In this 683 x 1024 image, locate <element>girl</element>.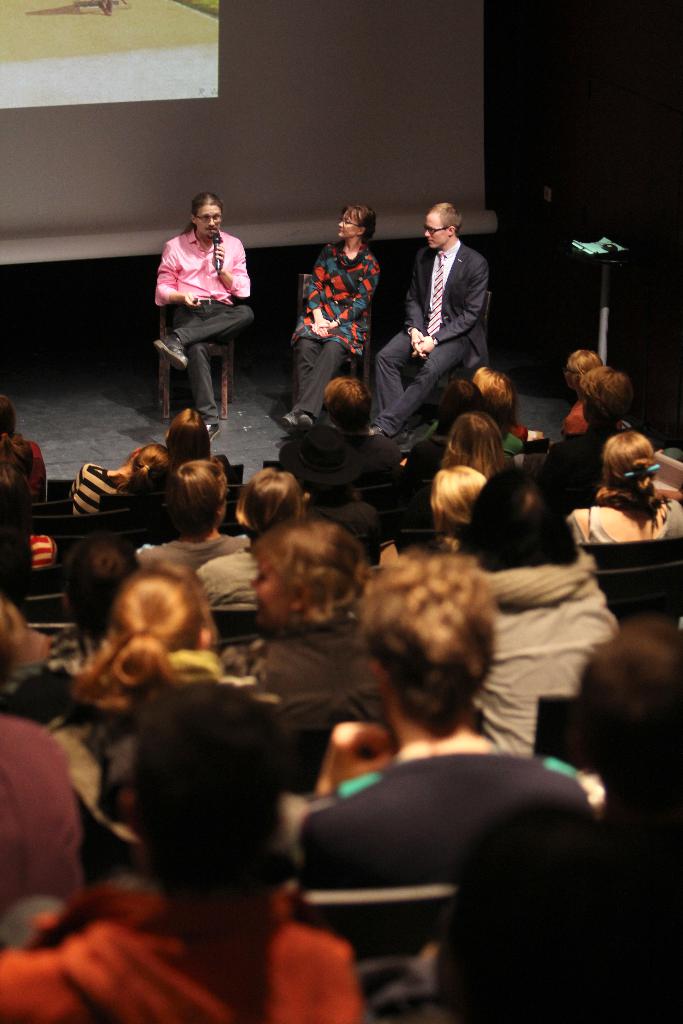
Bounding box: region(273, 202, 382, 426).
